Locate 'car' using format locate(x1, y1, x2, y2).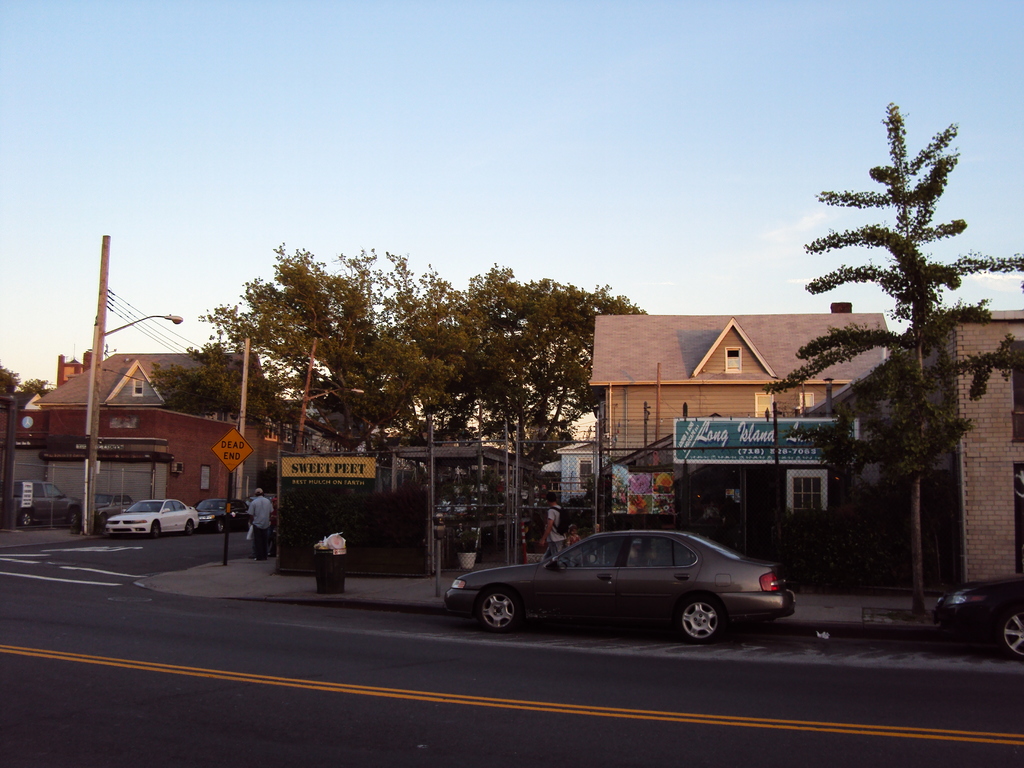
locate(932, 570, 1023, 669).
